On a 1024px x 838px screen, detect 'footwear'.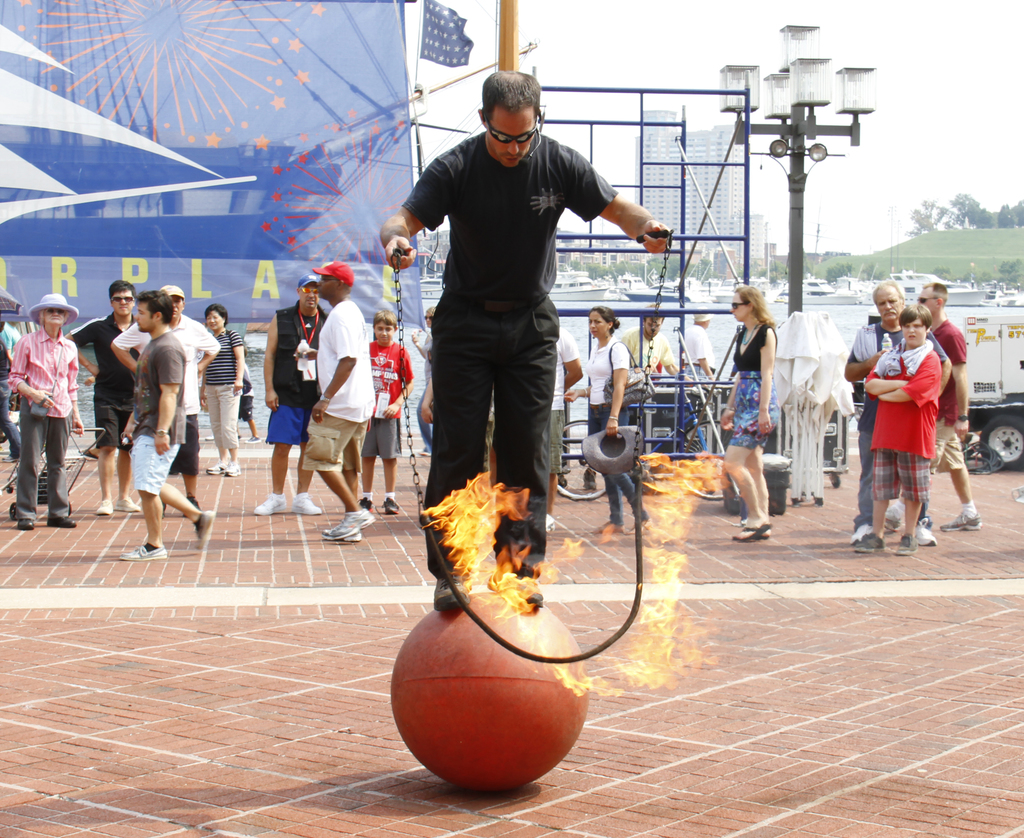
[227,460,243,477].
